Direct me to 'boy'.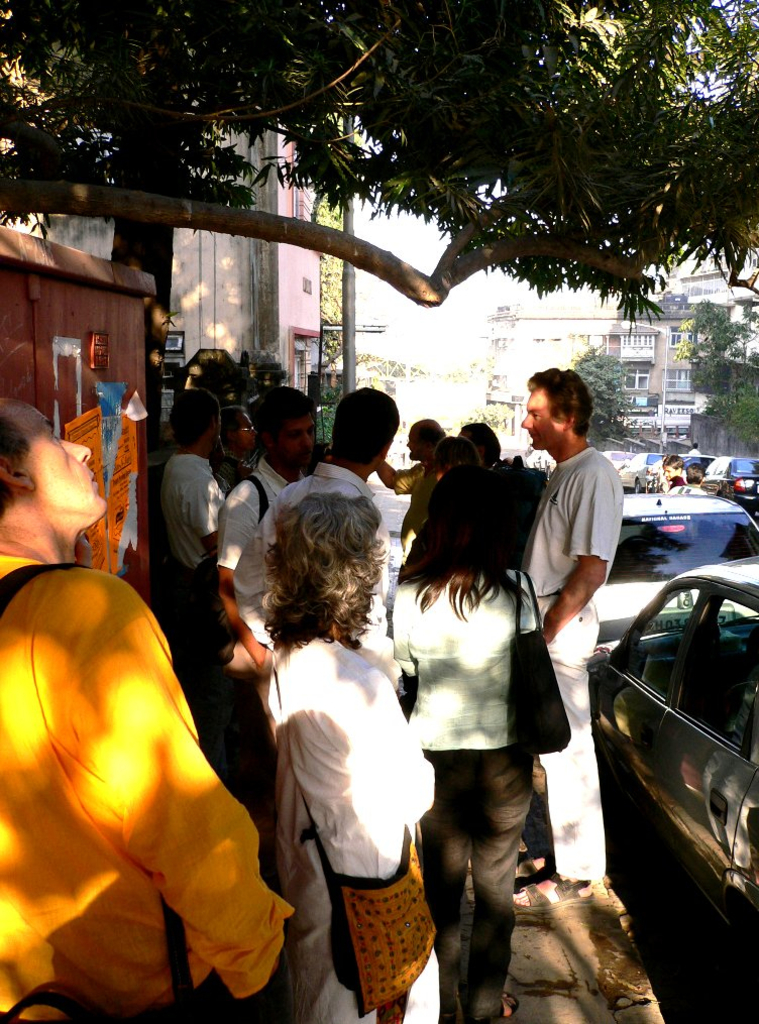
Direction: {"x1": 661, "y1": 455, "x2": 683, "y2": 490}.
